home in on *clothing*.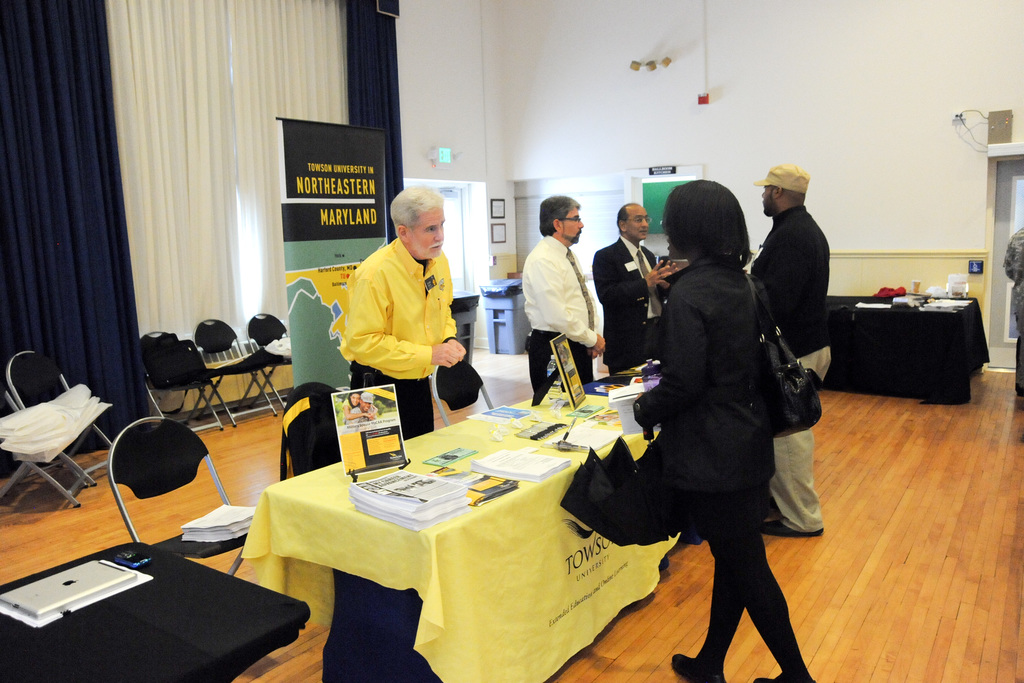
Homed in at (x1=632, y1=251, x2=814, y2=680).
